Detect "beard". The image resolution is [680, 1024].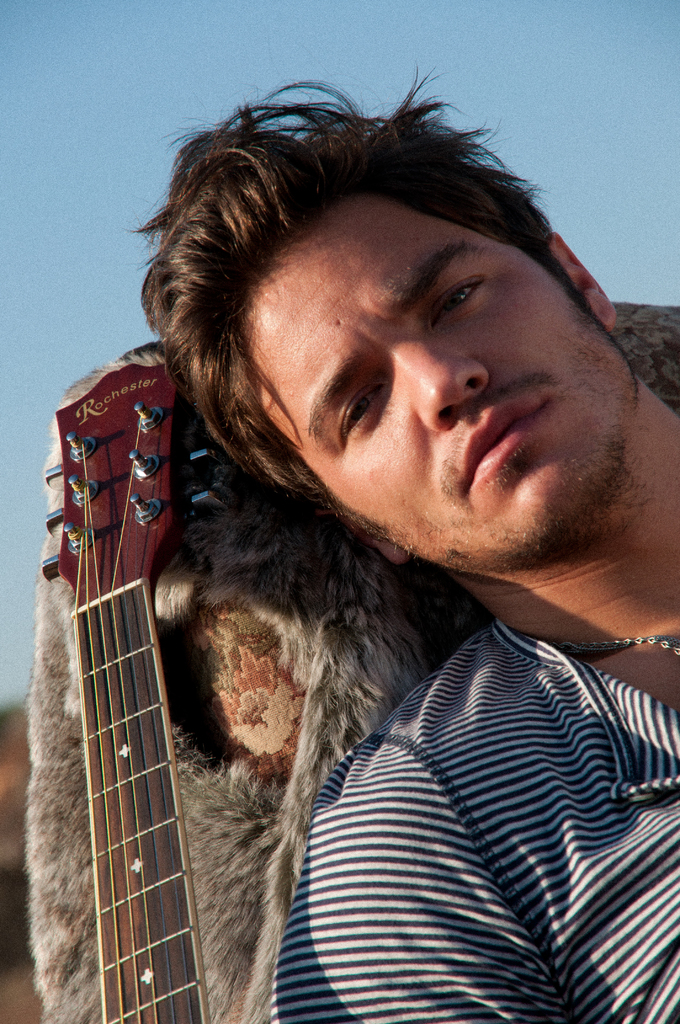
bbox(257, 317, 625, 585).
